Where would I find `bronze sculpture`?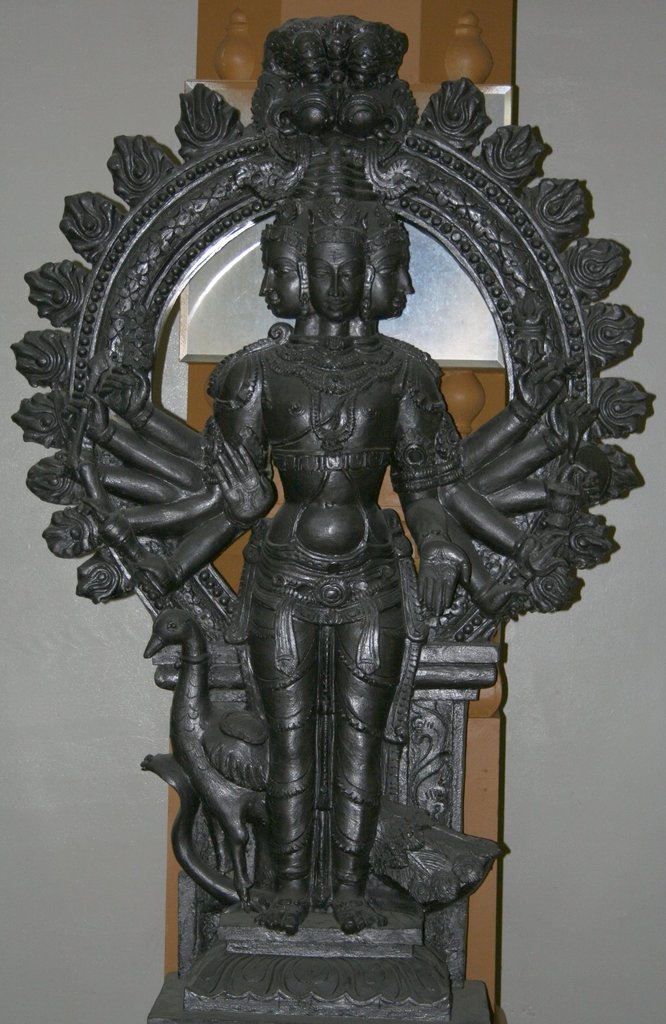
At 33 58 644 997.
